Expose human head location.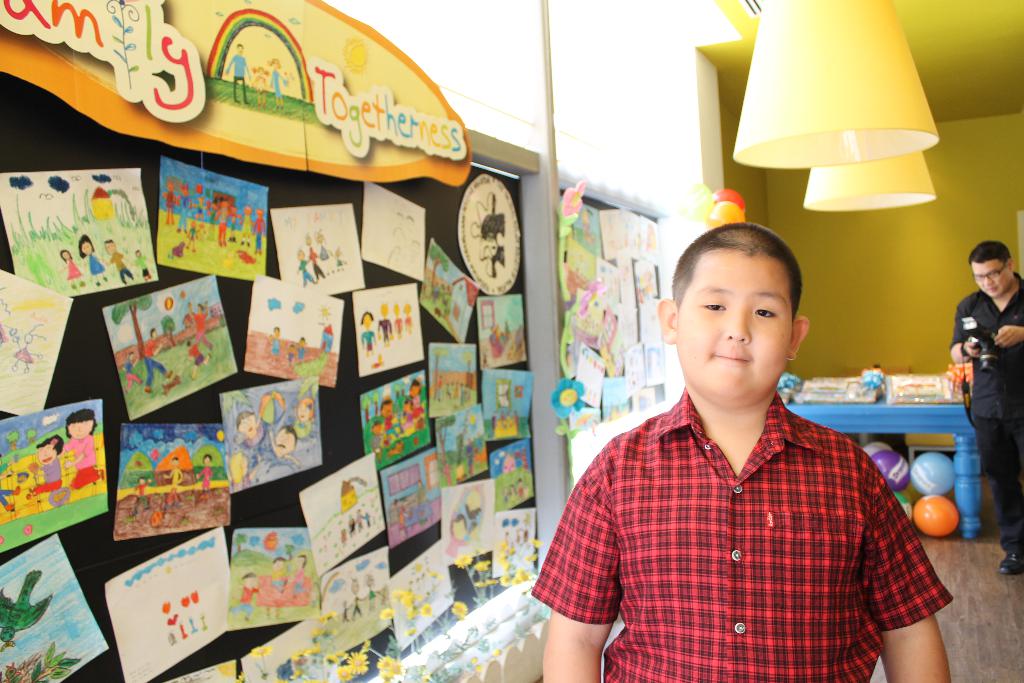
Exposed at [left=275, top=554, right=286, bottom=572].
